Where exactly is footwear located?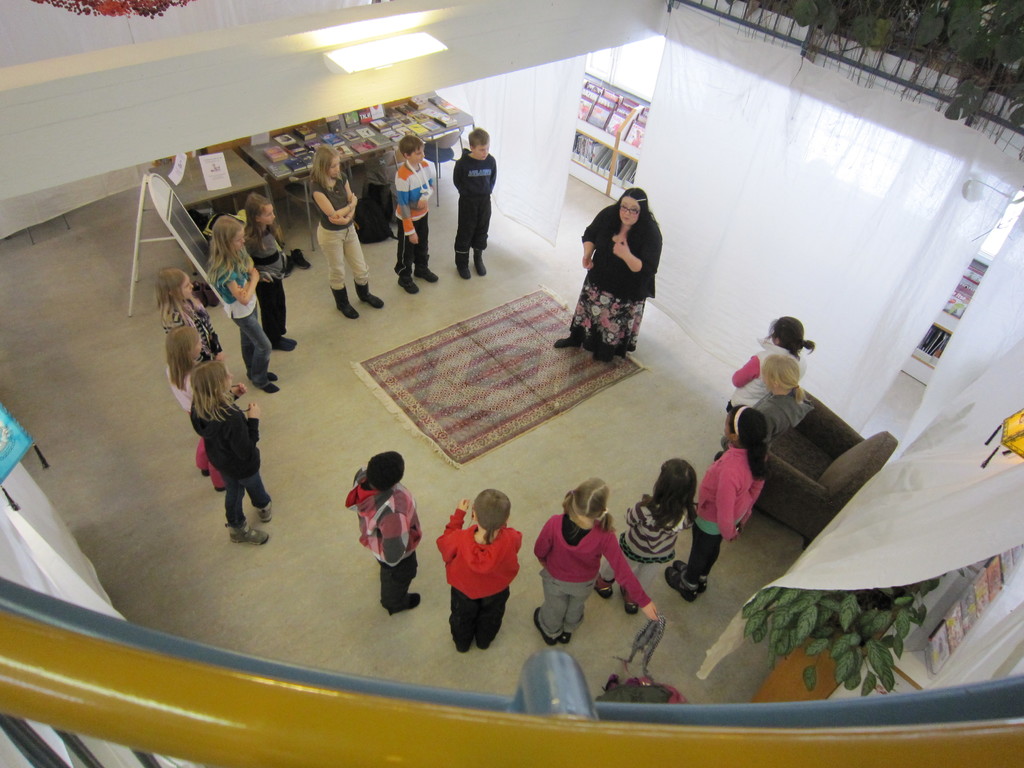
Its bounding box is x1=257 y1=494 x2=271 y2=522.
